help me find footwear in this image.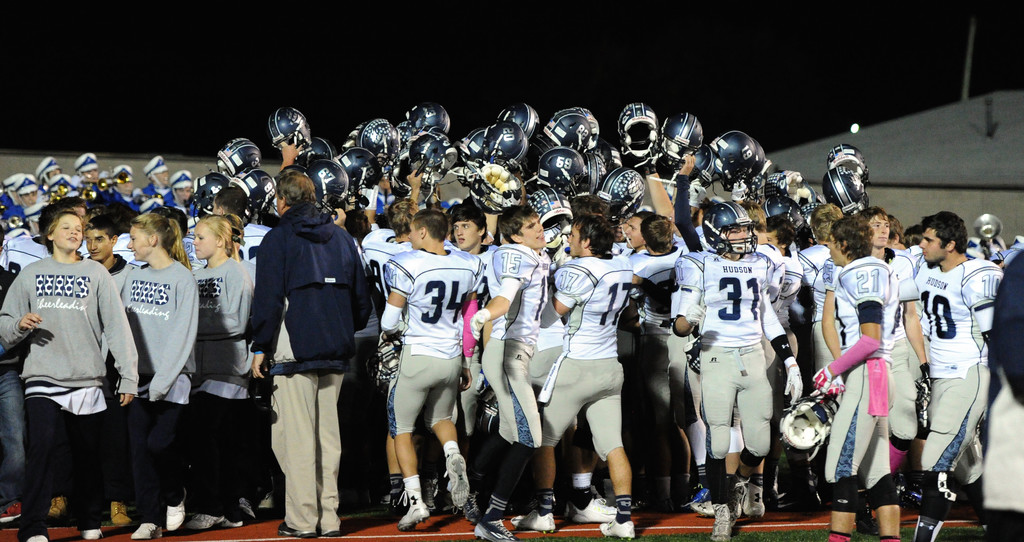
Found it: BBox(50, 496, 66, 514).
